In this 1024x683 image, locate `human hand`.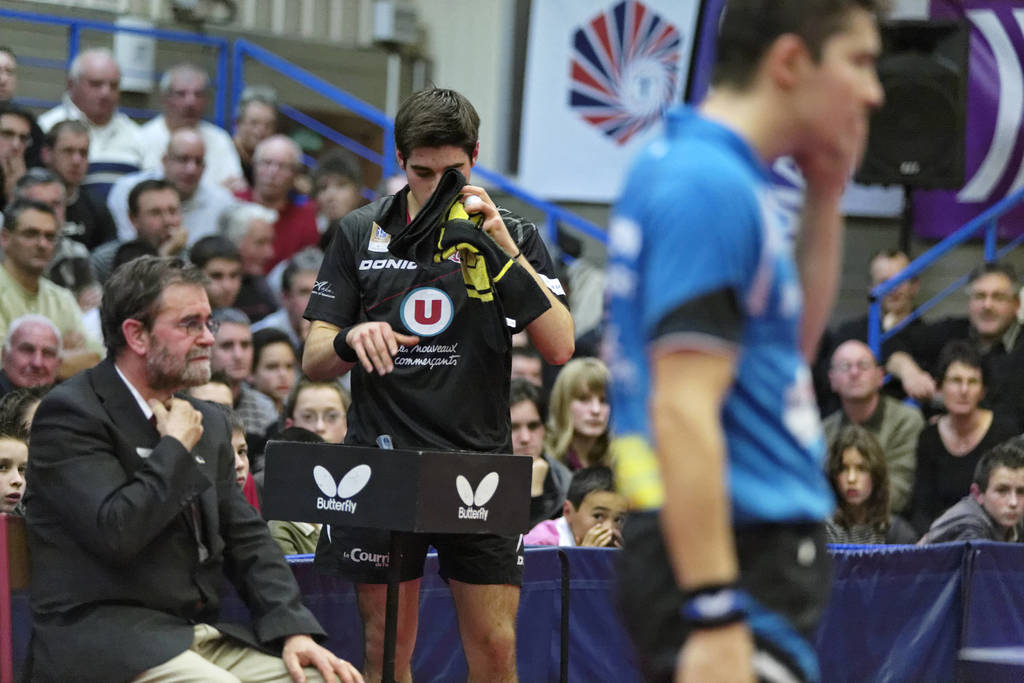
Bounding box: [left=791, top=113, right=867, bottom=186].
